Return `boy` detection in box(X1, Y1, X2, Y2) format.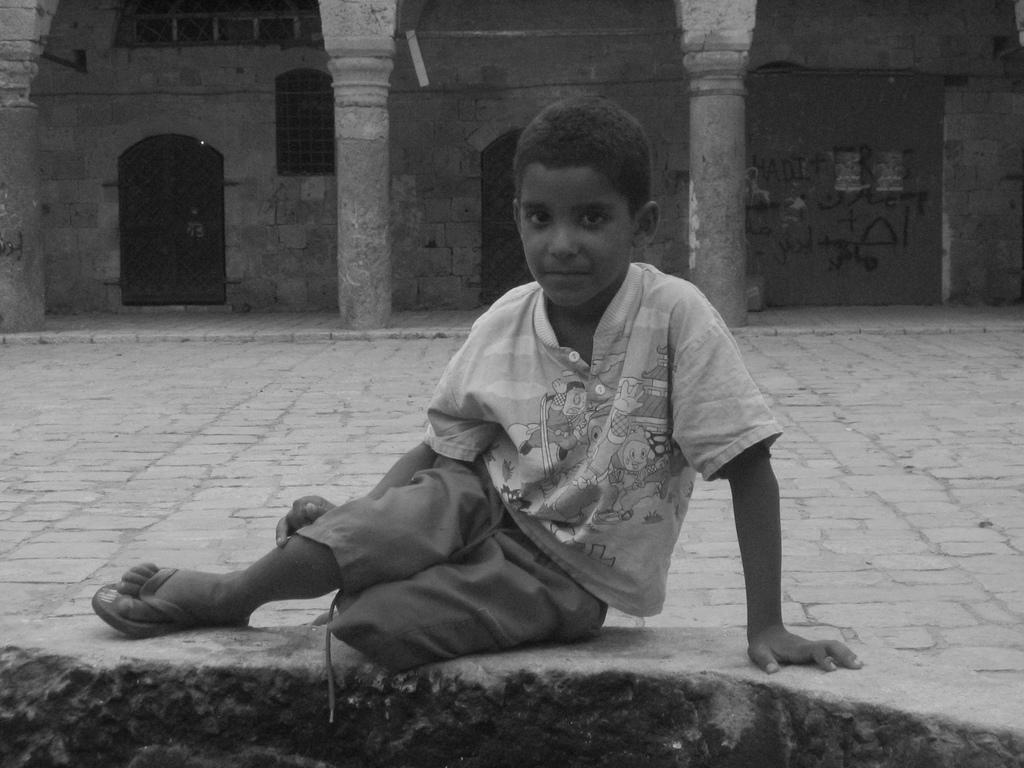
box(86, 95, 866, 677).
